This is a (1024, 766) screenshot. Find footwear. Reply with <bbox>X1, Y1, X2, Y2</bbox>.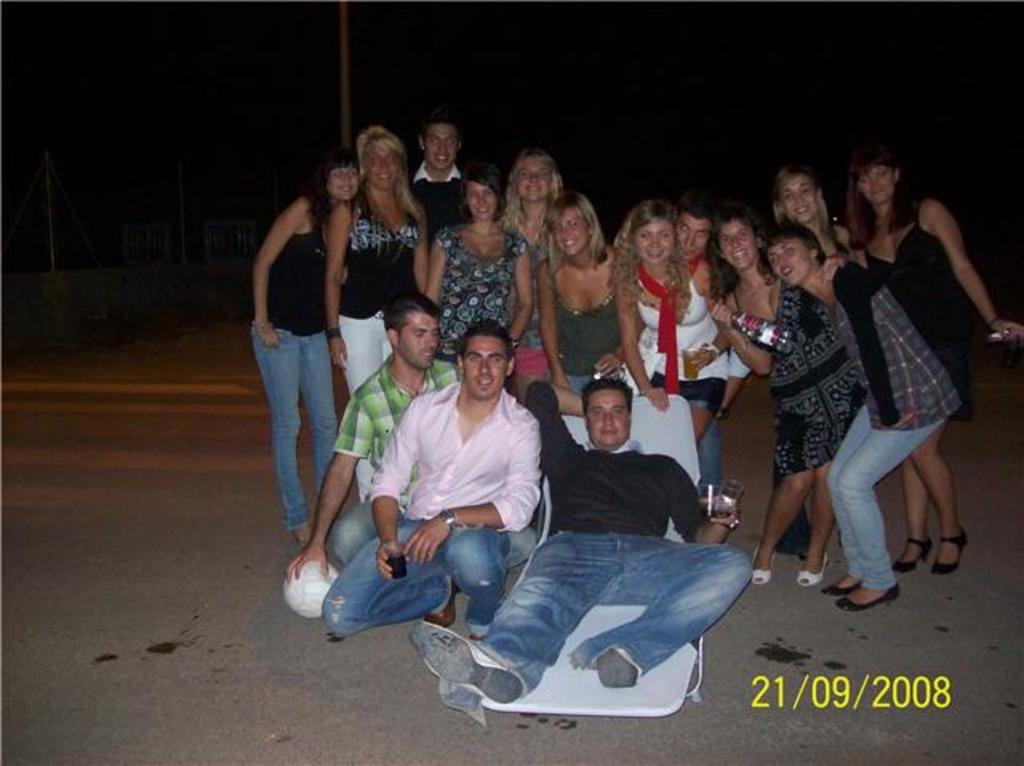
<bbox>752, 544, 779, 585</bbox>.
